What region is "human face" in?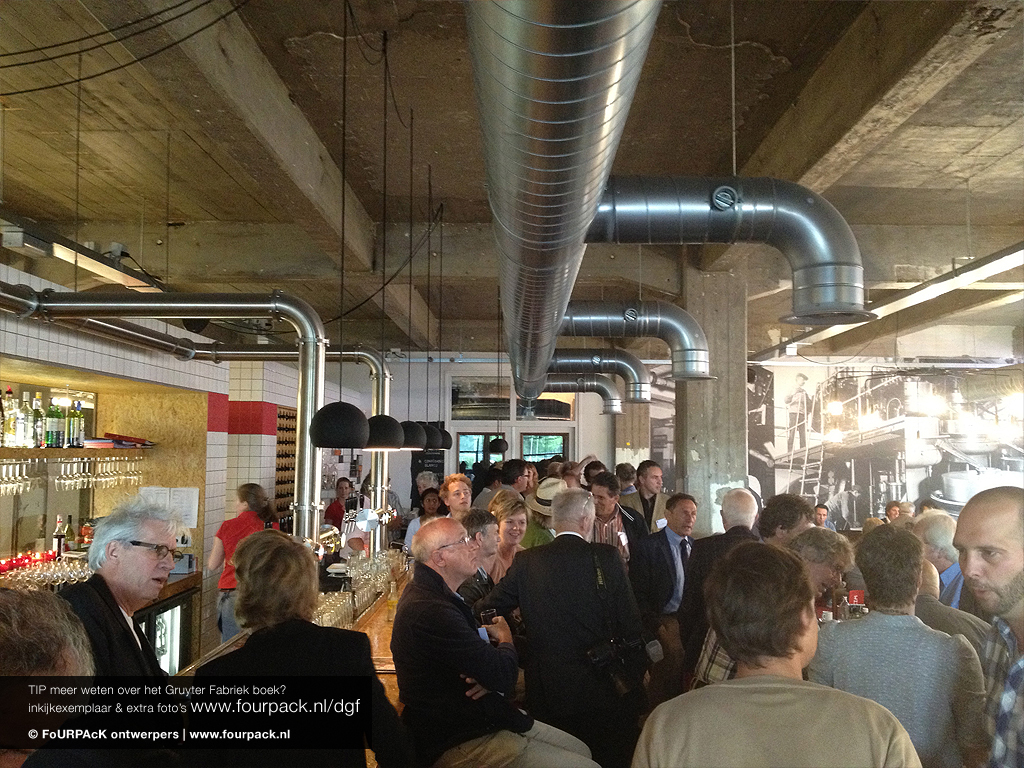
detection(888, 506, 899, 516).
